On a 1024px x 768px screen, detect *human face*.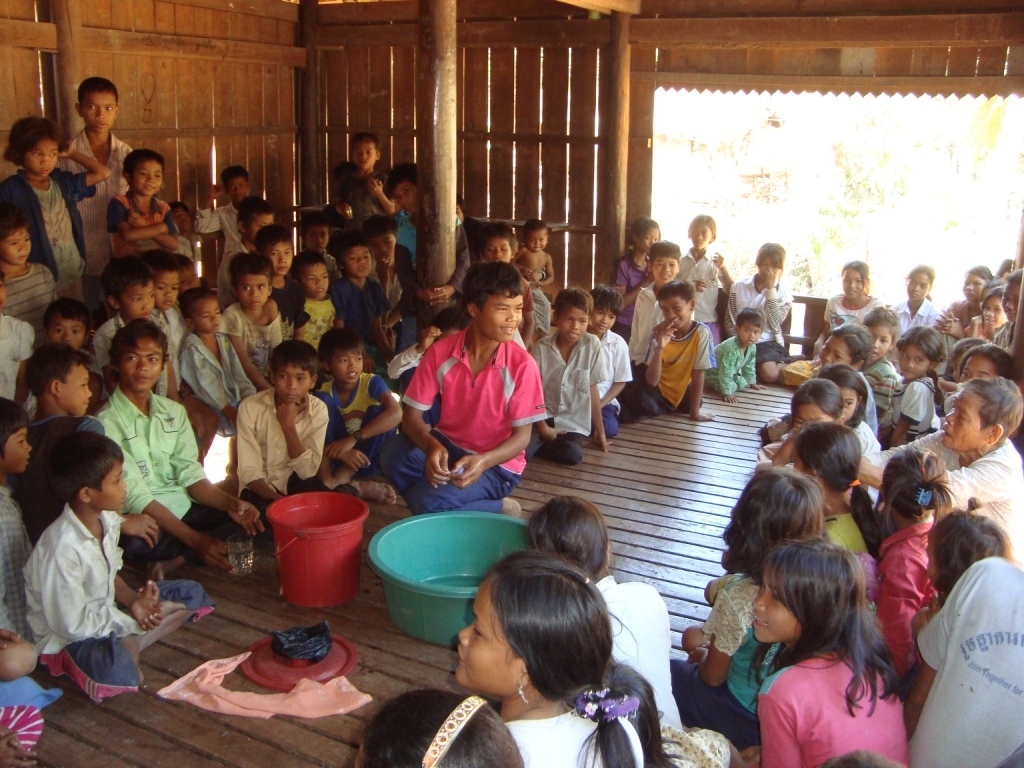
{"x1": 653, "y1": 259, "x2": 678, "y2": 286}.
